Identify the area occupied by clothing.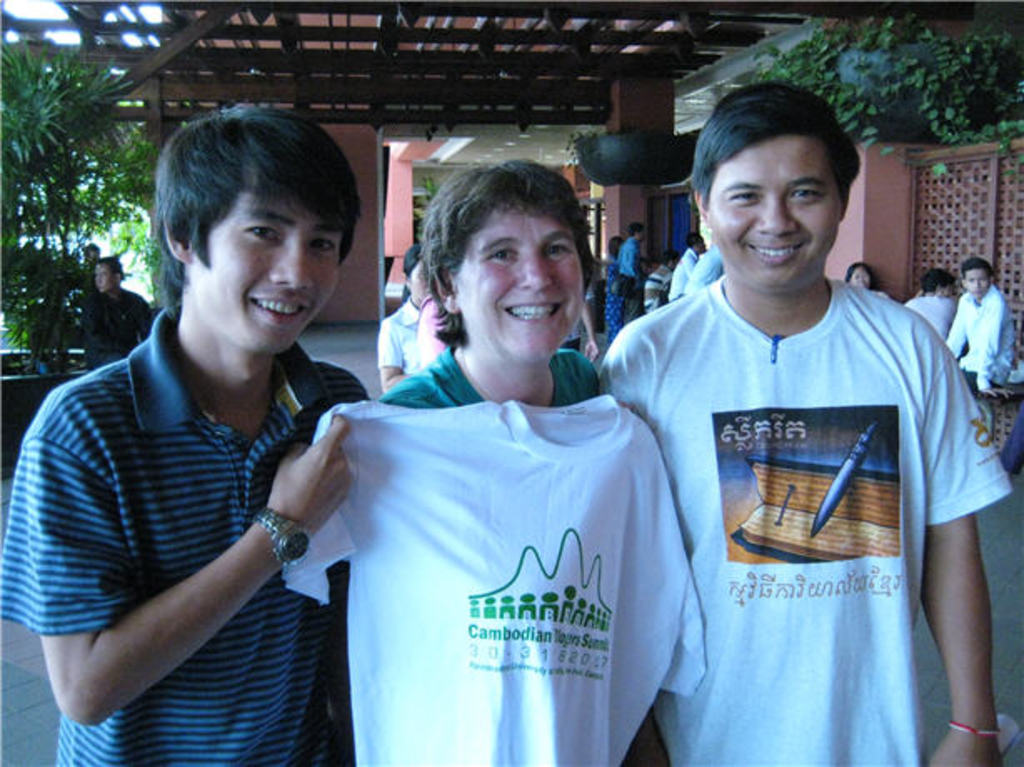
Area: (left=380, top=348, right=605, bottom=410).
